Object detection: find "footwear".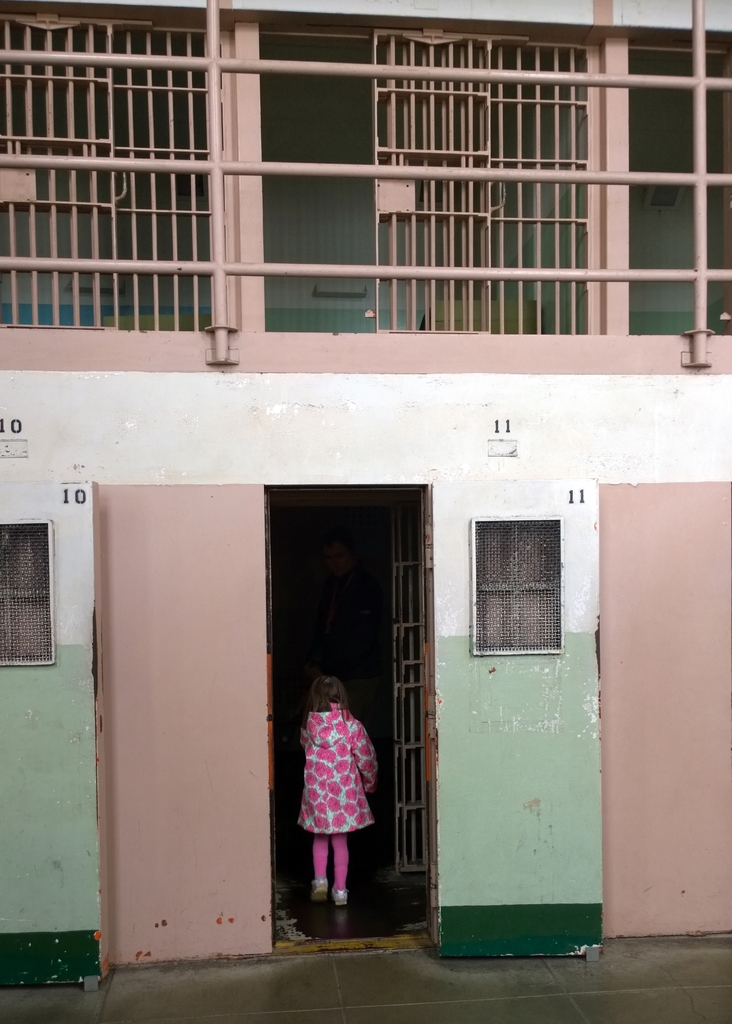
(left=332, top=889, right=348, bottom=910).
